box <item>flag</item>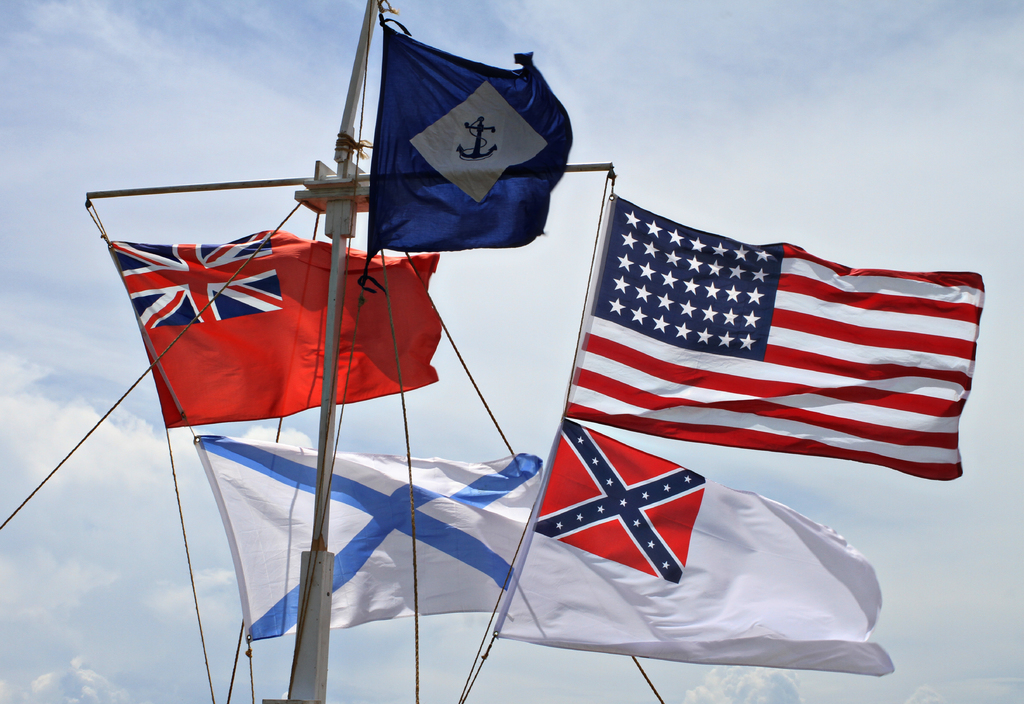
<box>193,422,556,663</box>
